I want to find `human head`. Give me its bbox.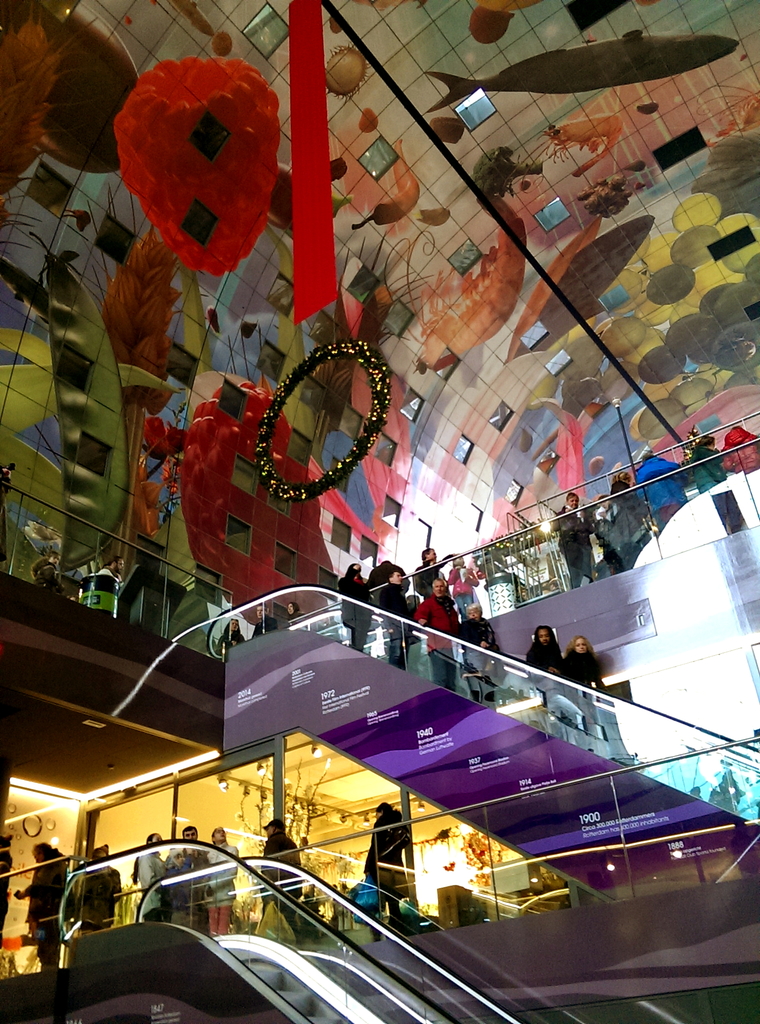
bbox=[570, 638, 592, 655].
